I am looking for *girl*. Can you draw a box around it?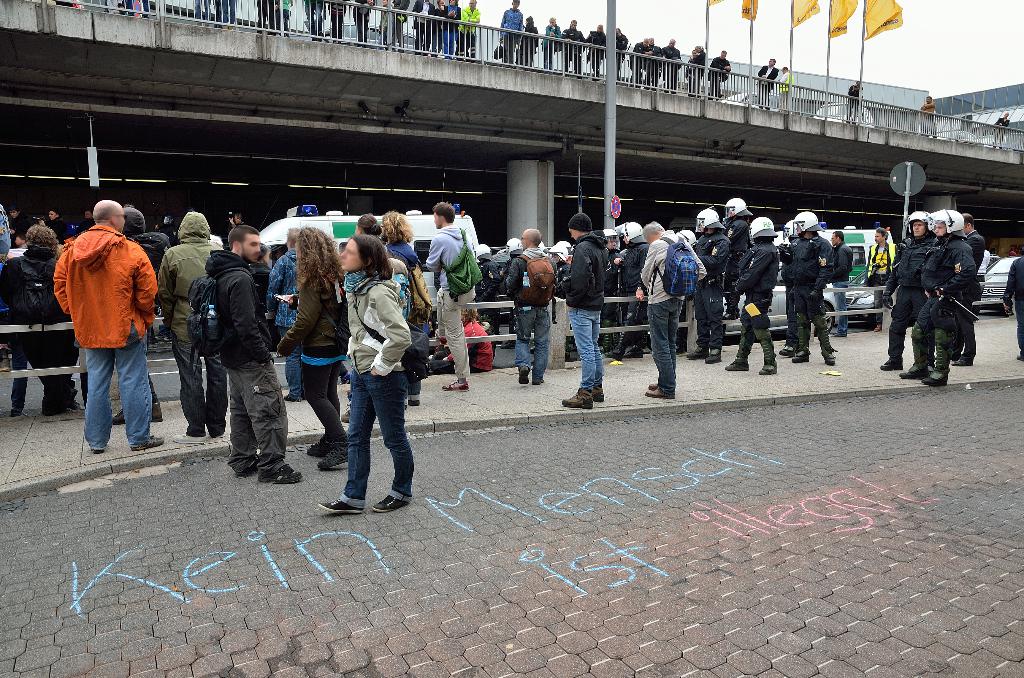
Sure, the bounding box is [324,236,408,520].
